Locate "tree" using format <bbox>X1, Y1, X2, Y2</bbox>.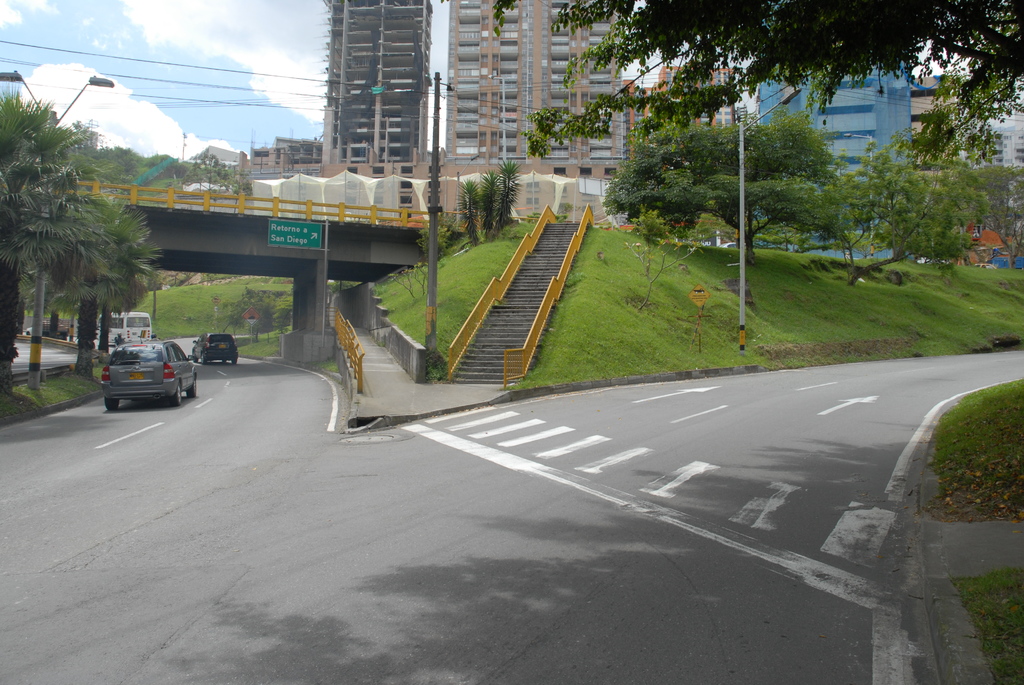
<bbox>840, 135, 981, 290</bbox>.
